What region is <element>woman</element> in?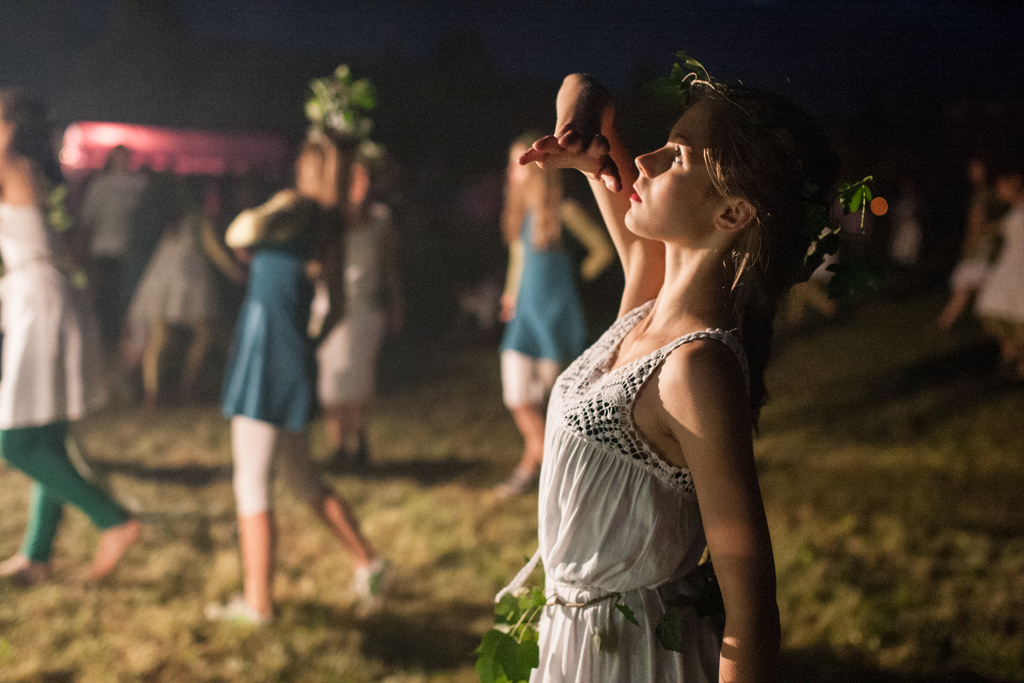
BBox(316, 142, 411, 466).
